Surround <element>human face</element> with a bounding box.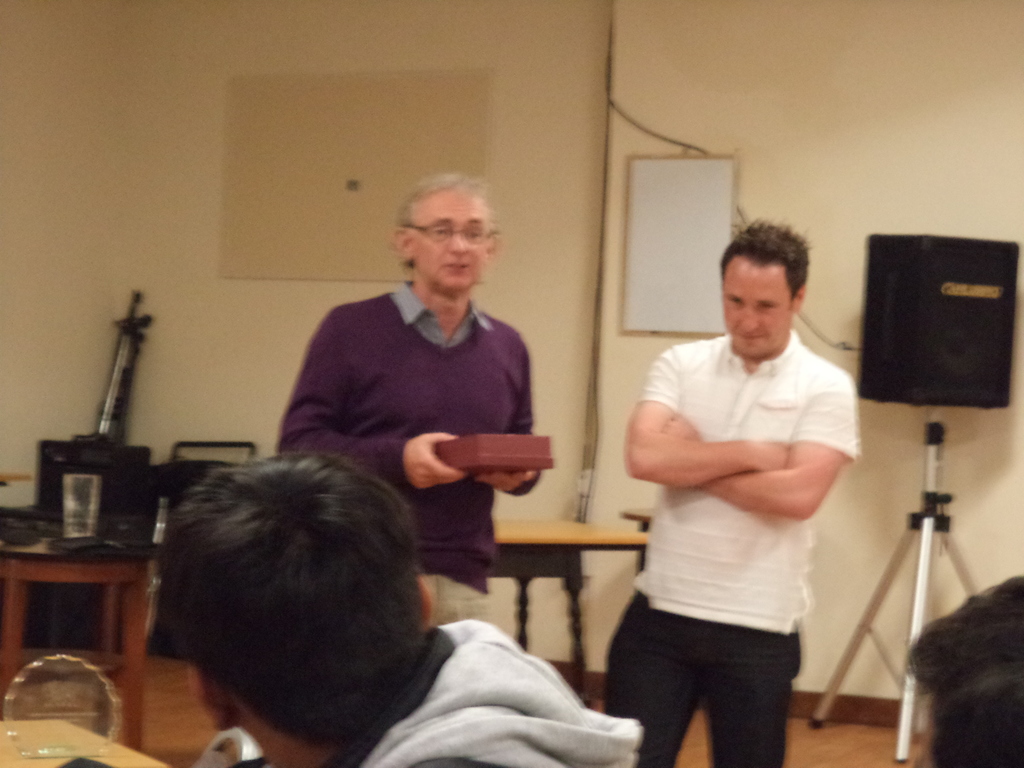
{"left": 410, "top": 189, "right": 489, "bottom": 292}.
